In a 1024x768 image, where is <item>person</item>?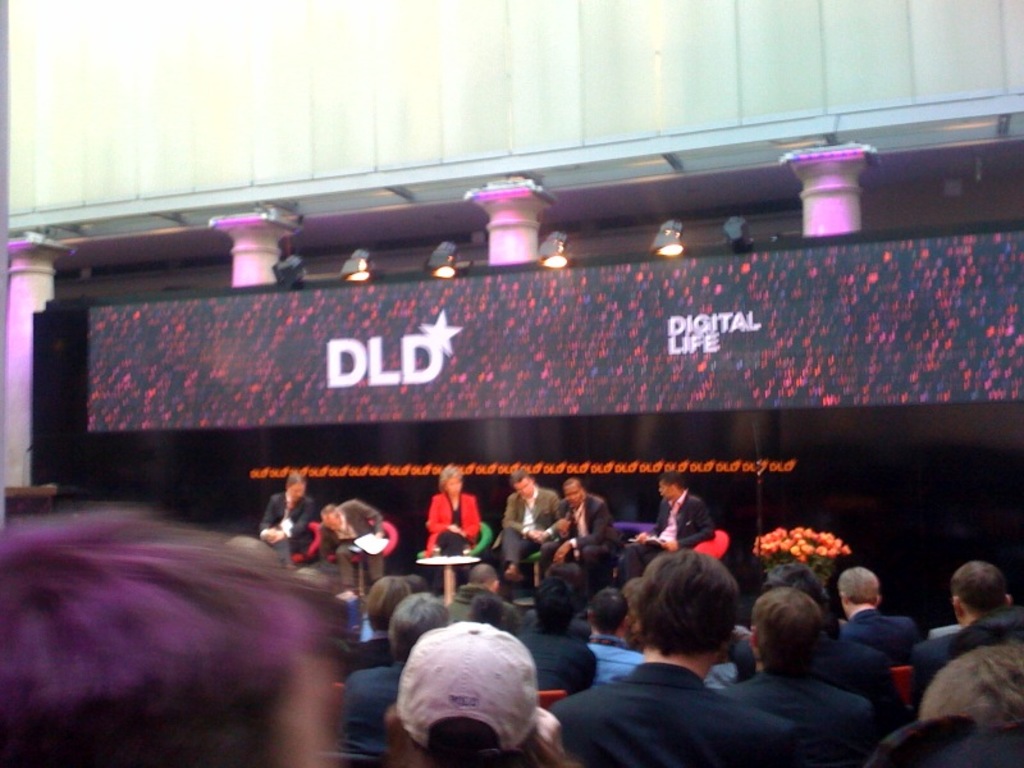
<region>503, 470, 562, 584</region>.
